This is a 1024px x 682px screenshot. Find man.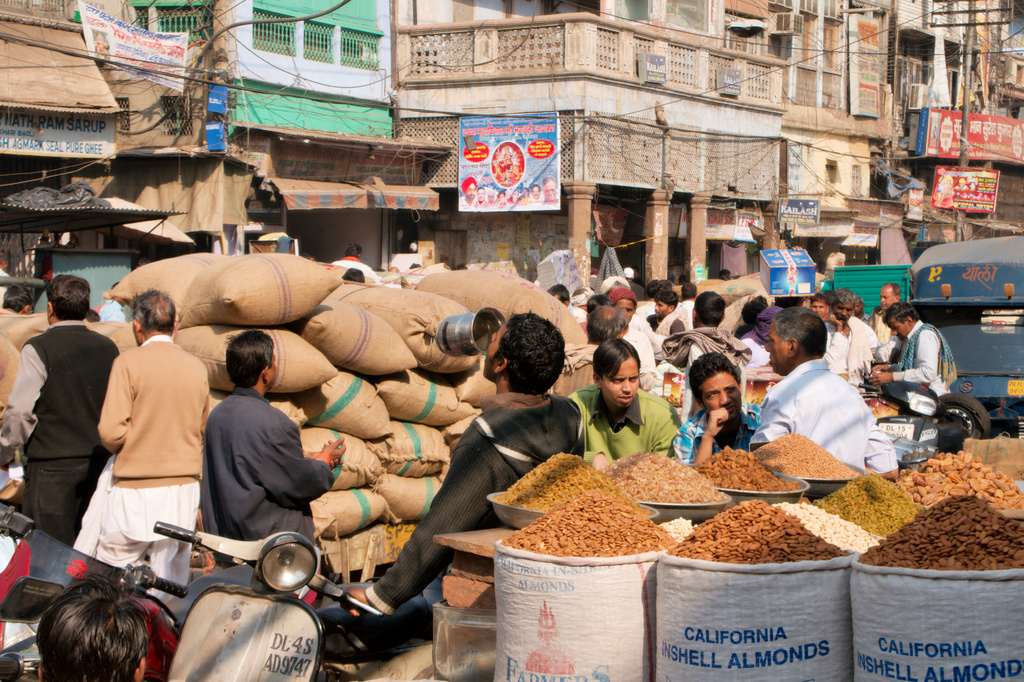
Bounding box: 767 325 892 482.
